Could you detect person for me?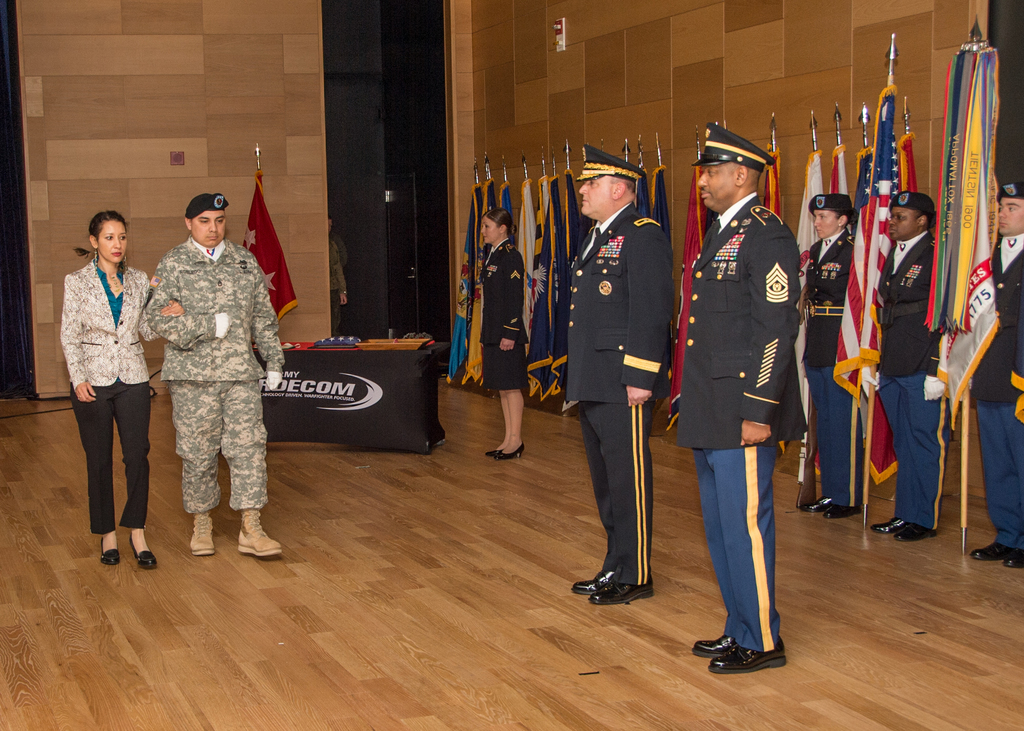
Detection result: [x1=970, y1=182, x2=1023, y2=570].
